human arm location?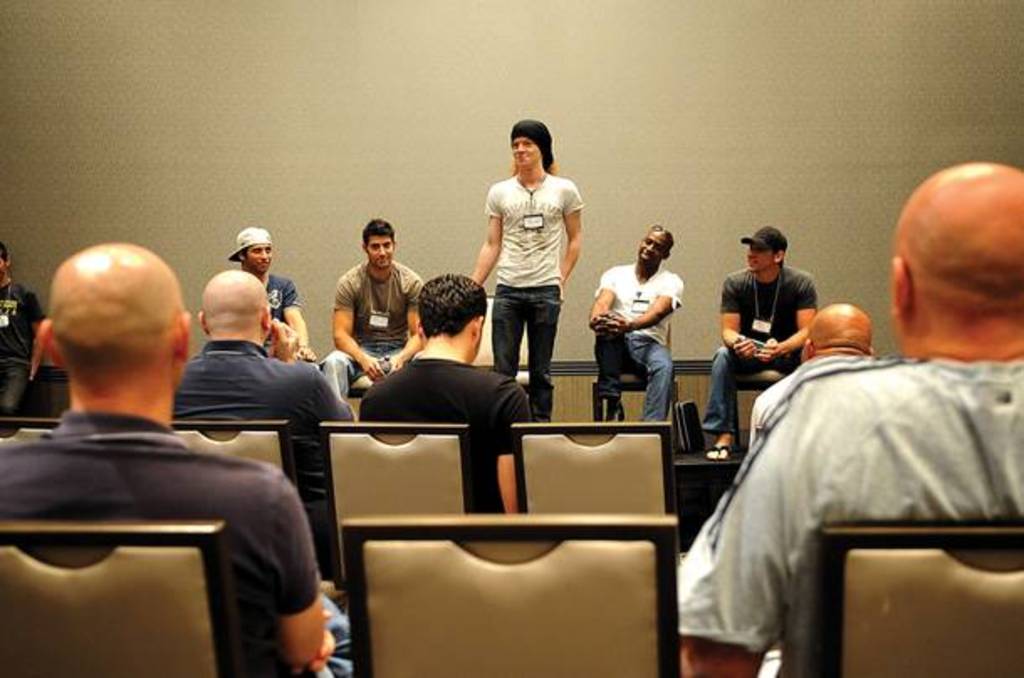
[300, 364, 363, 441]
